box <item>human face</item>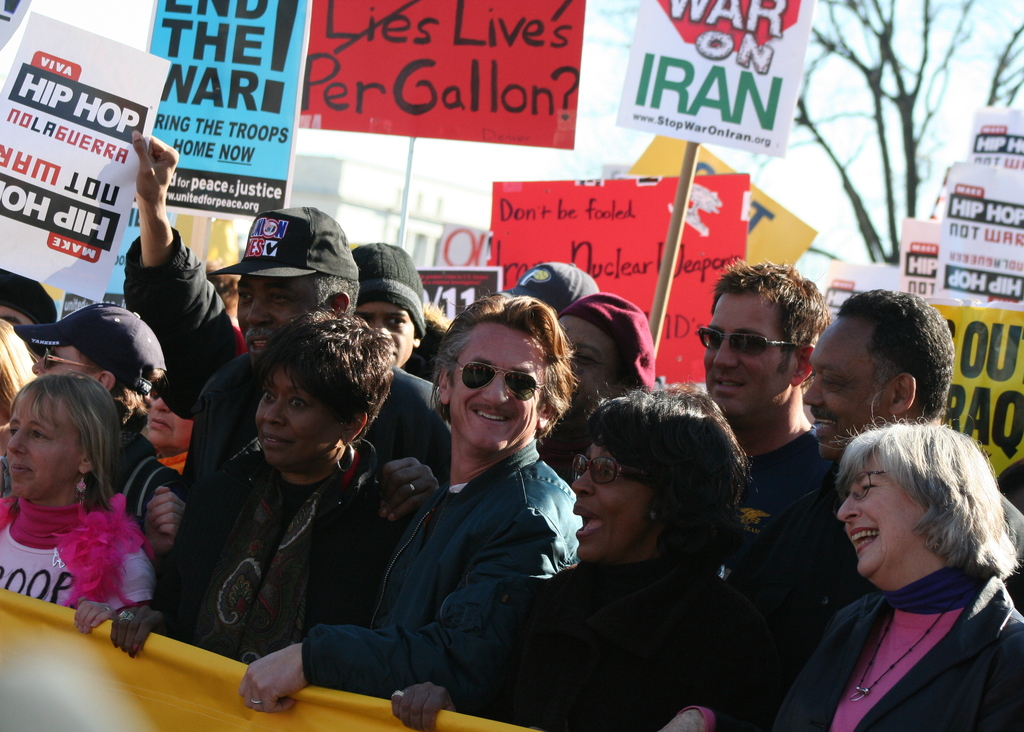
834,453,924,576
